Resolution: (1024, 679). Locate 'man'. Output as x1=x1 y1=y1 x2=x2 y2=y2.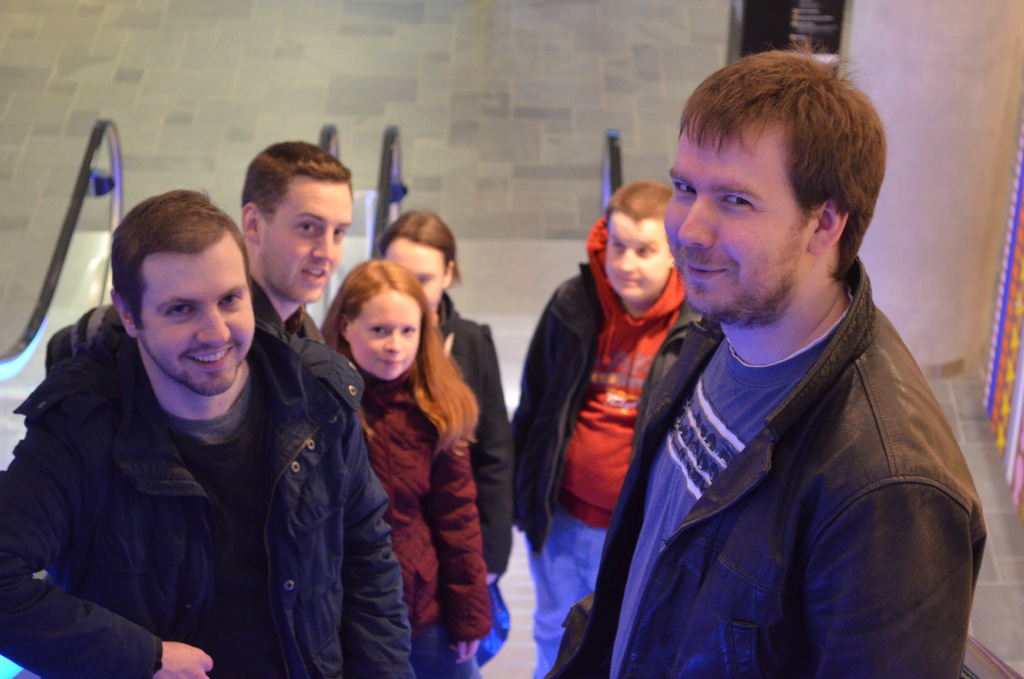
x1=237 y1=134 x2=354 y2=354.
